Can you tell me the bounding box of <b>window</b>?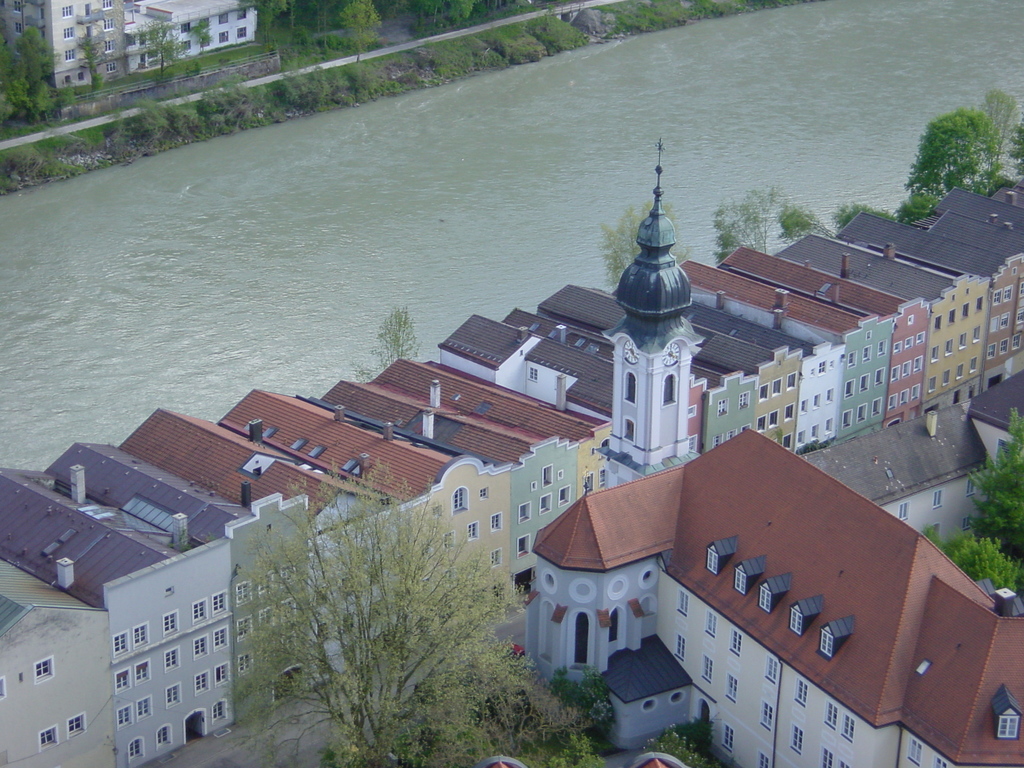
[x1=480, y1=483, x2=490, y2=502].
